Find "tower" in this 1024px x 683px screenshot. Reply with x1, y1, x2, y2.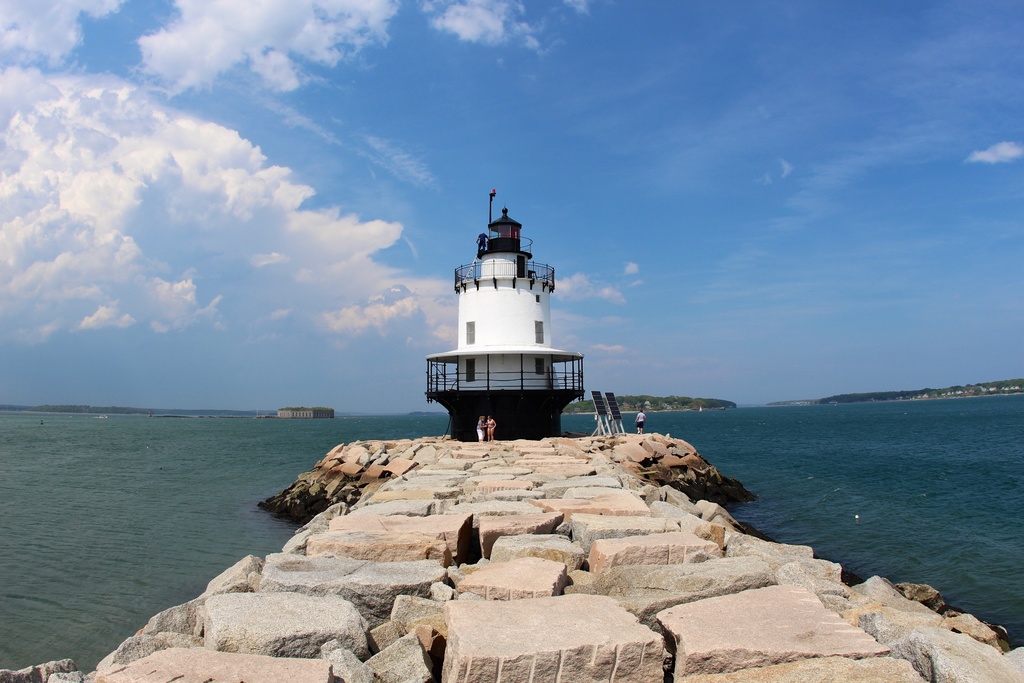
427, 188, 582, 444.
